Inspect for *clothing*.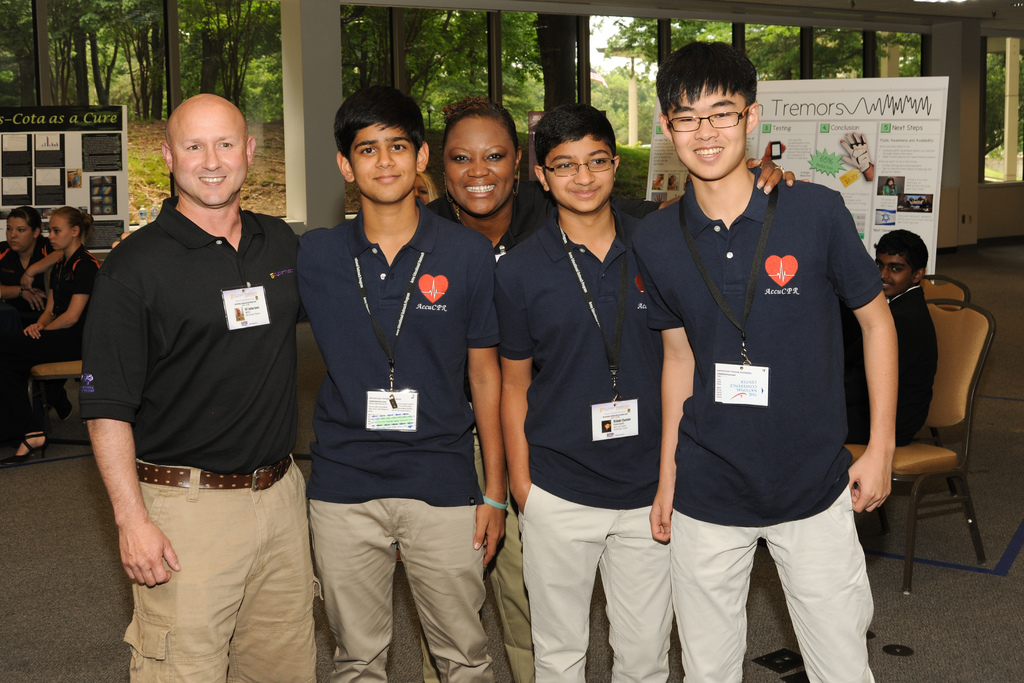
Inspection: (0,235,47,354).
